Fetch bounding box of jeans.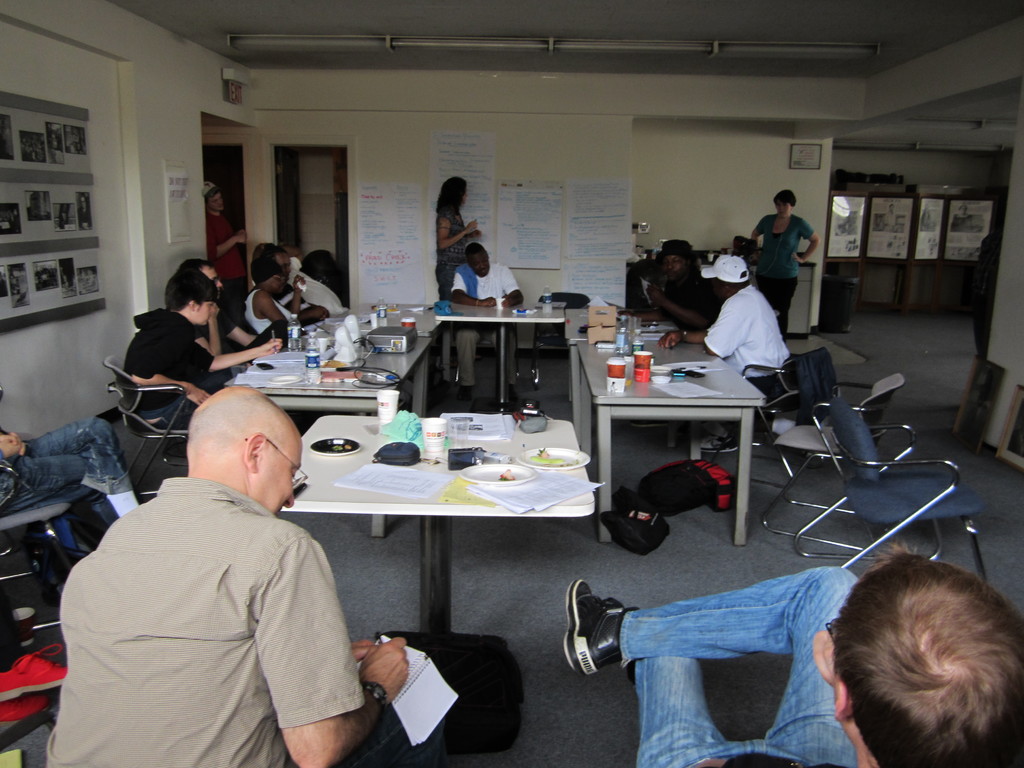
Bbox: 8/415/131/512.
